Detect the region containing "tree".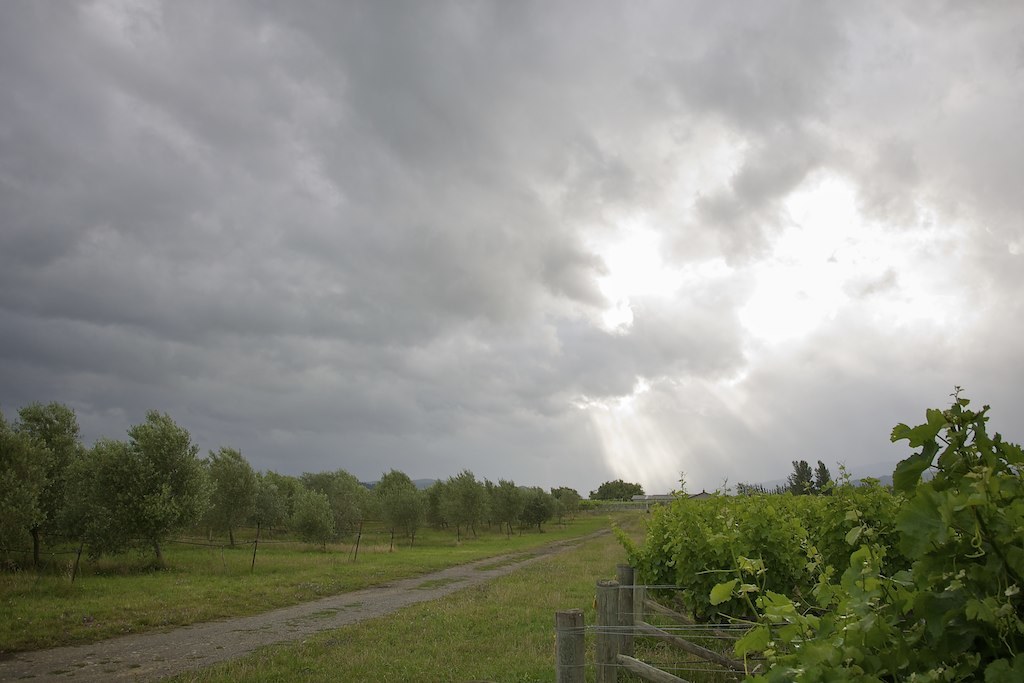
locate(327, 473, 377, 536).
